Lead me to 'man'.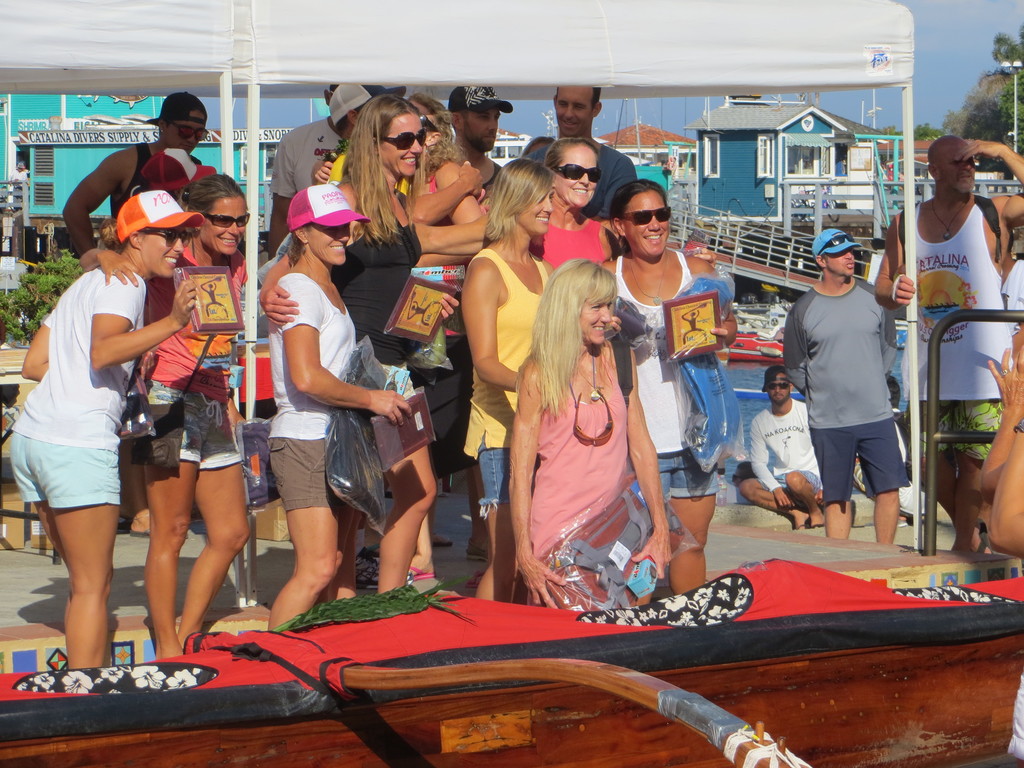
Lead to [x1=876, y1=134, x2=1023, y2=563].
